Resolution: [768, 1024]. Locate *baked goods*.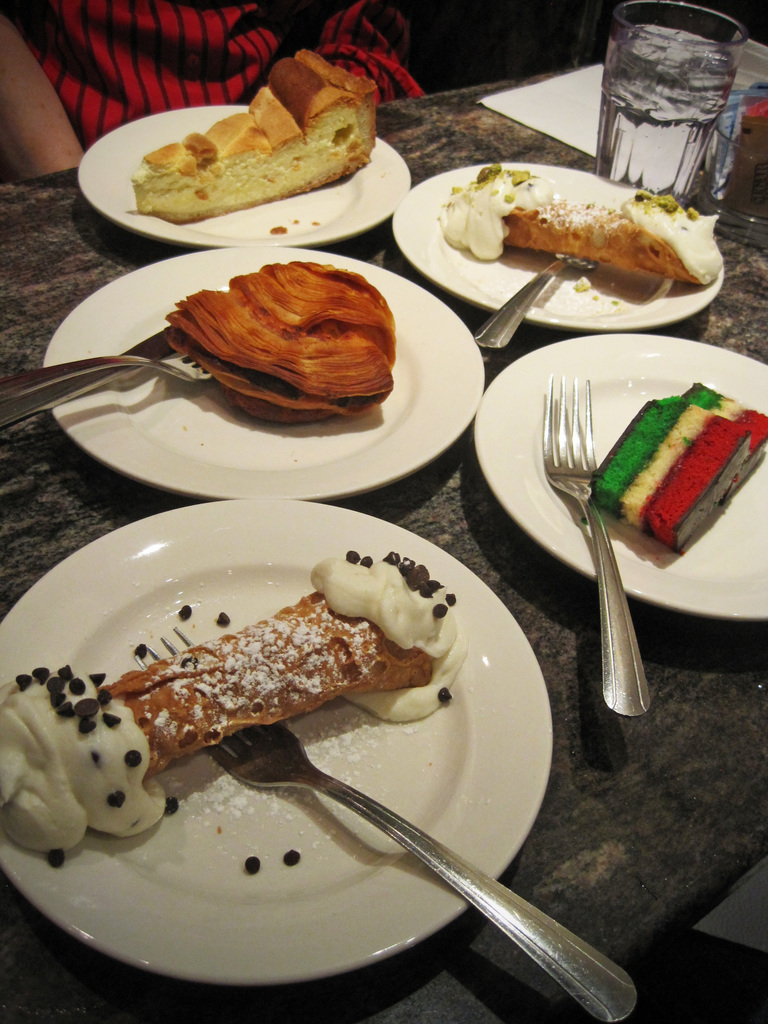
(160,250,408,401).
